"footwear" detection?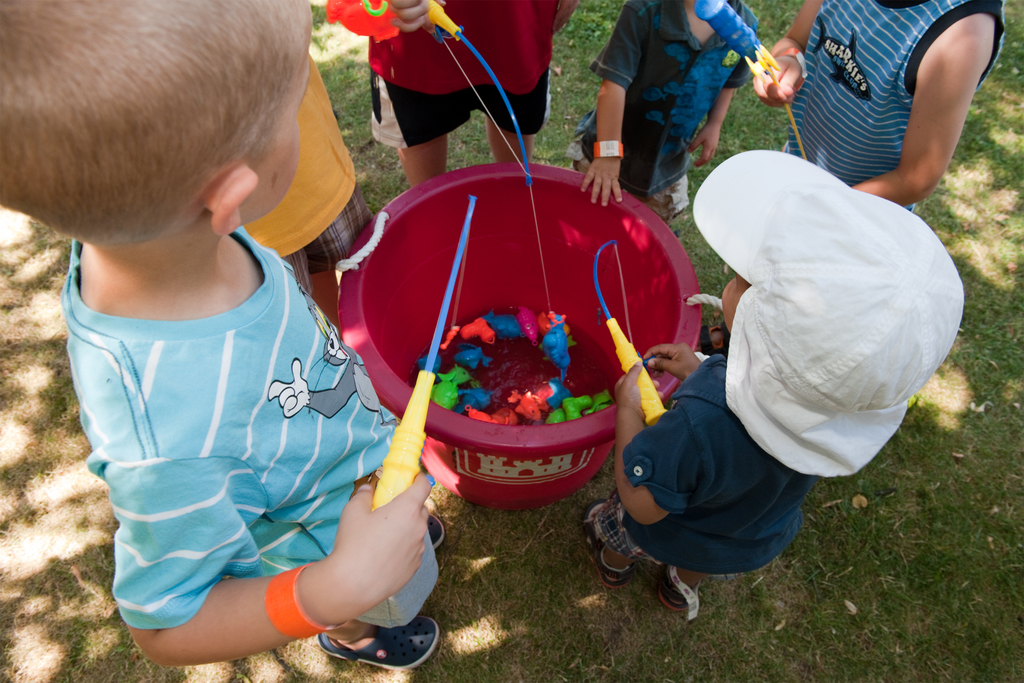
crop(581, 500, 632, 589)
